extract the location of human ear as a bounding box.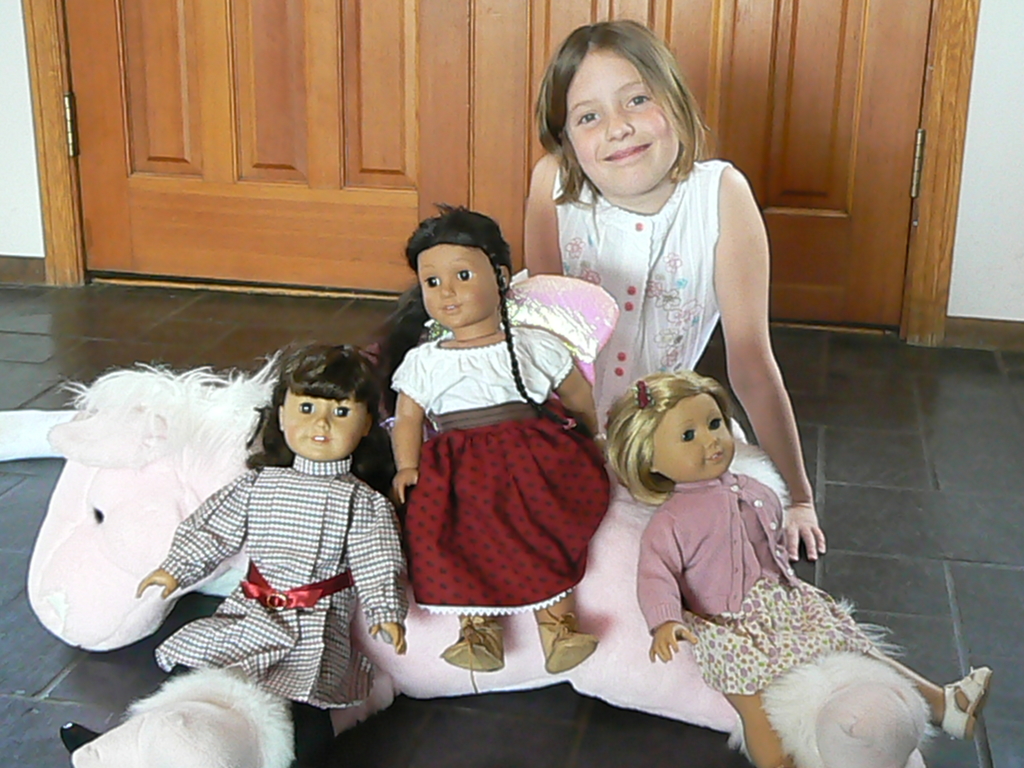
detection(276, 403, 283, 434).
